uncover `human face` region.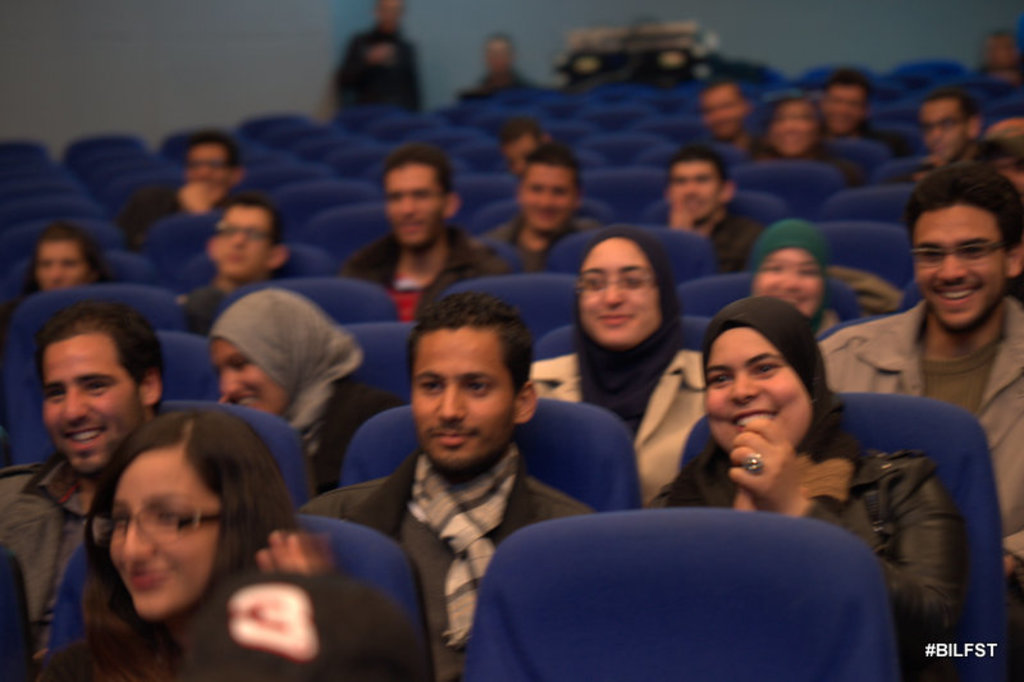
Uncovered: pyautogui.locateOnScreen(516, 161, 572, 234).
